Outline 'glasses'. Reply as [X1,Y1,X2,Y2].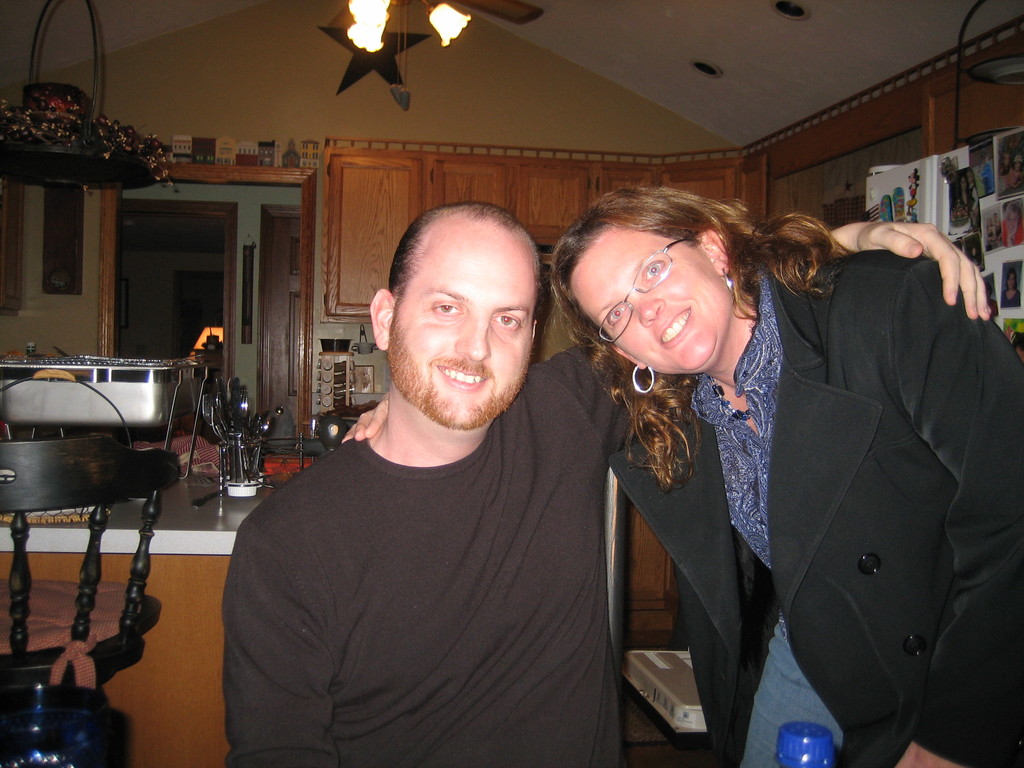
[595,233,700,345].
